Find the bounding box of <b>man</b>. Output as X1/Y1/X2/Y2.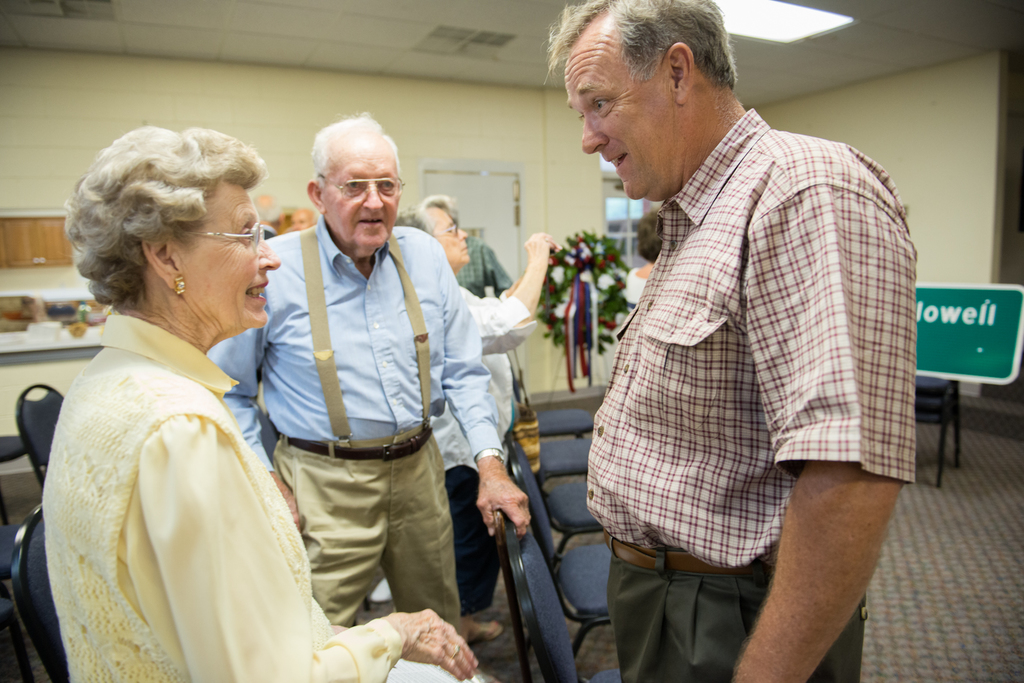
420/195/516/297.
